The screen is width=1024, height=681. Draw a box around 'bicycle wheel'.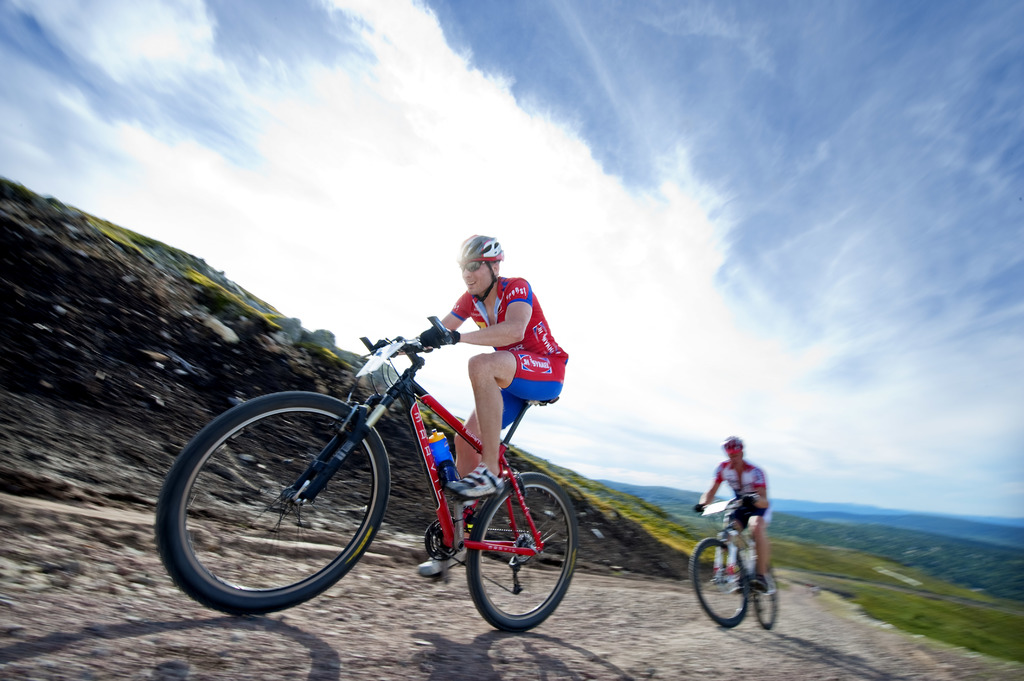
{"x1": 468, "y1": 473, "x2": 568, "y2": 646}.
